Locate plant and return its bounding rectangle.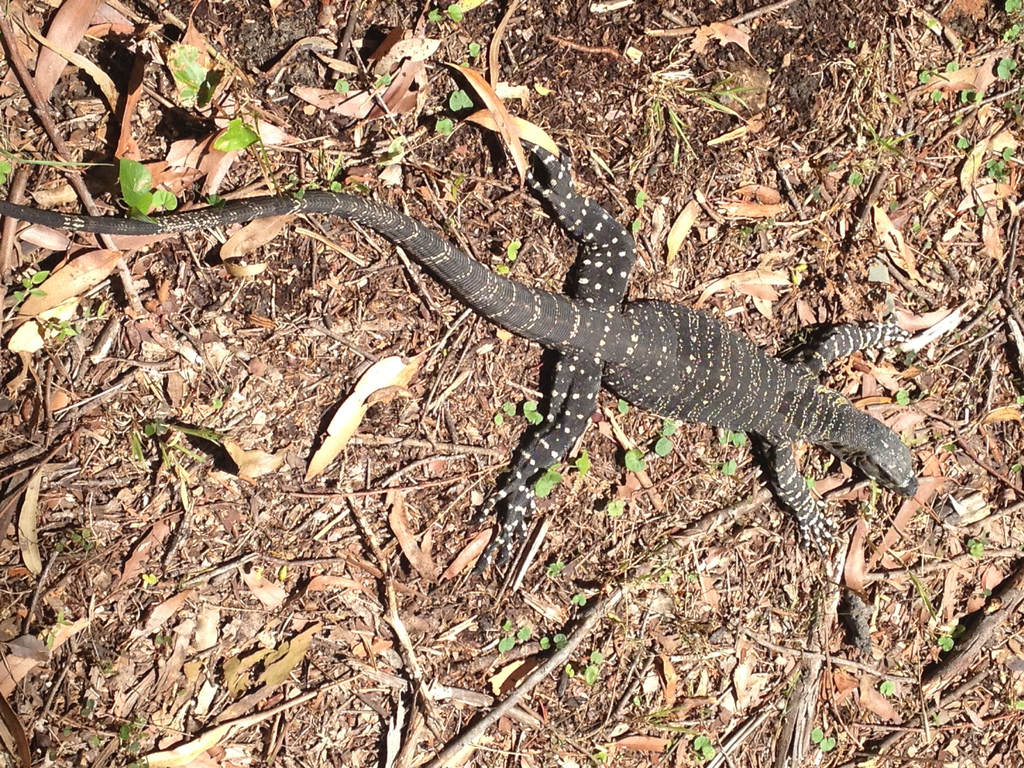
953, 132, 972, 154.
